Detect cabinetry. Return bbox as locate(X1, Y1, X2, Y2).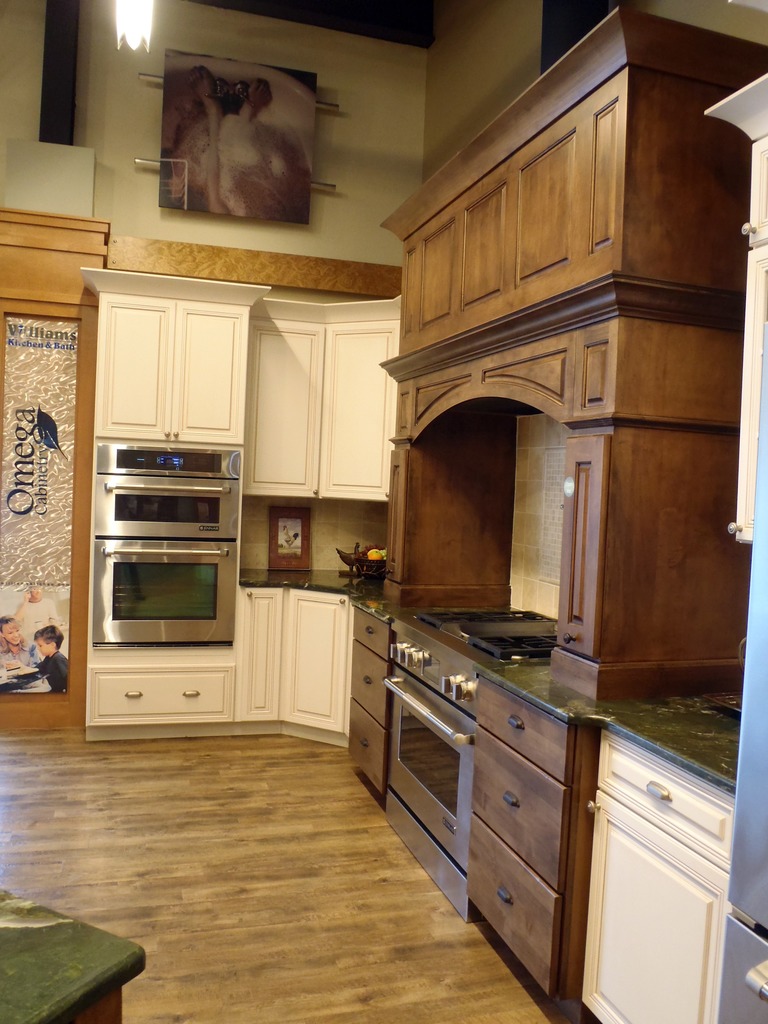
locate(278, 586, 348, 737).
